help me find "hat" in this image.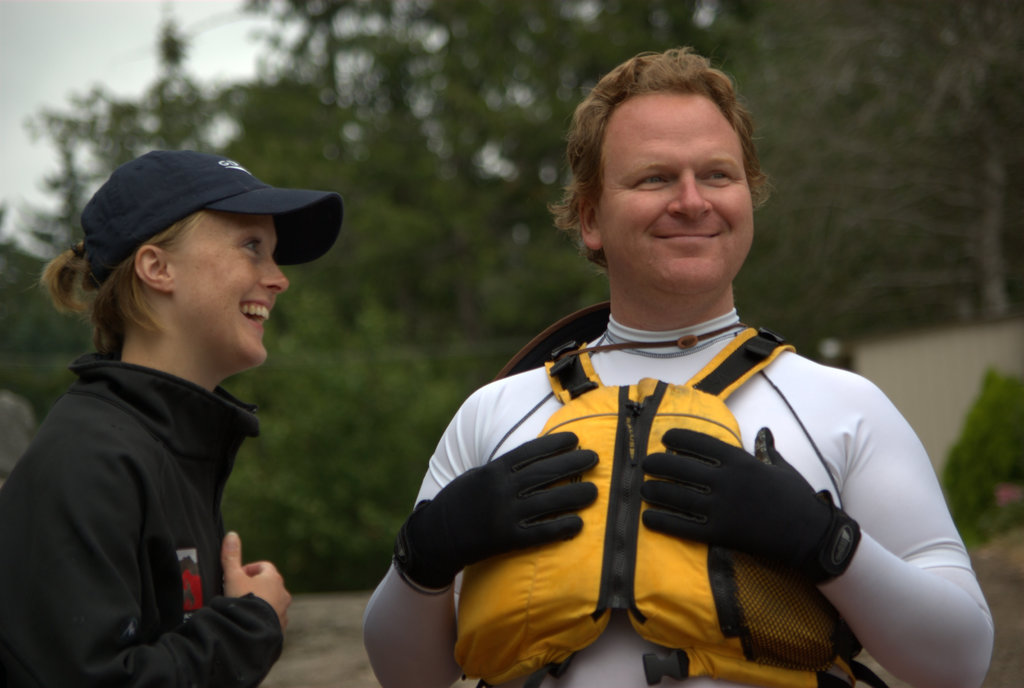
Found it: detection(86, 148, 344, 290).
